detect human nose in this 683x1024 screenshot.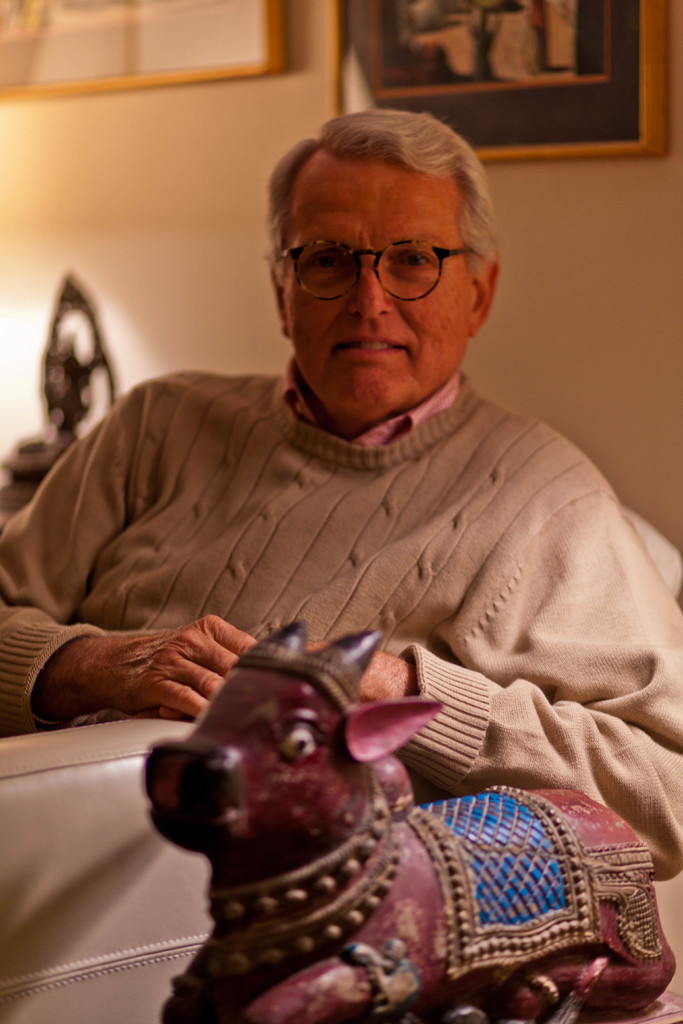
Detection: [347,262,394,318].
